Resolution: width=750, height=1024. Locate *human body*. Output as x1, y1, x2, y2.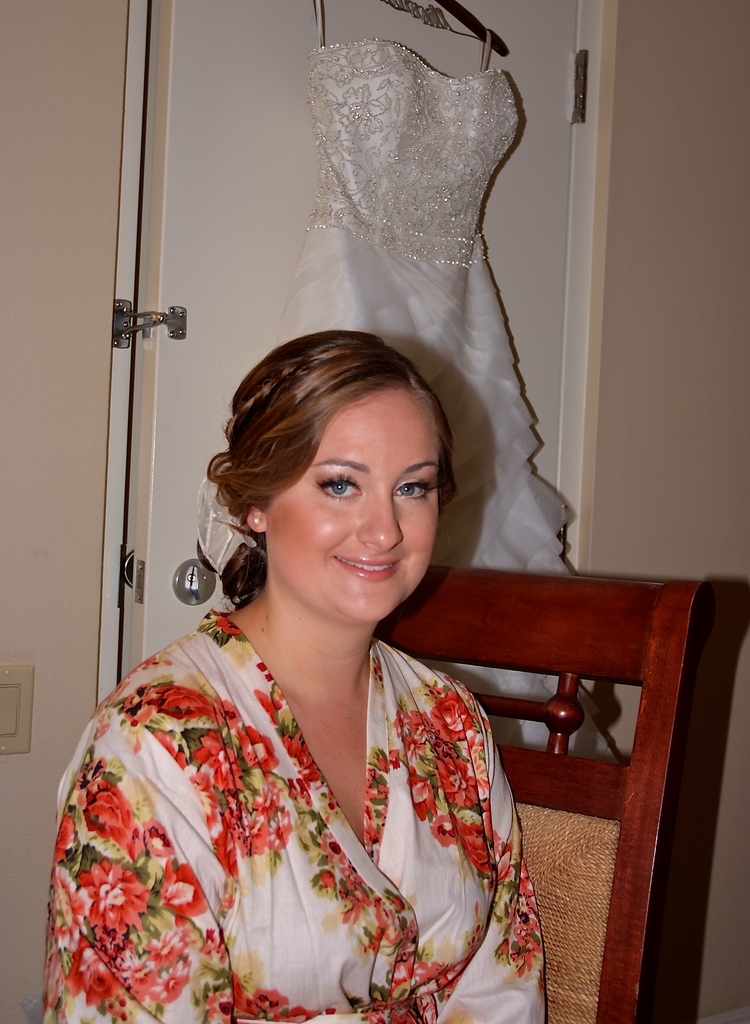
69, 435, 539, 1023.
